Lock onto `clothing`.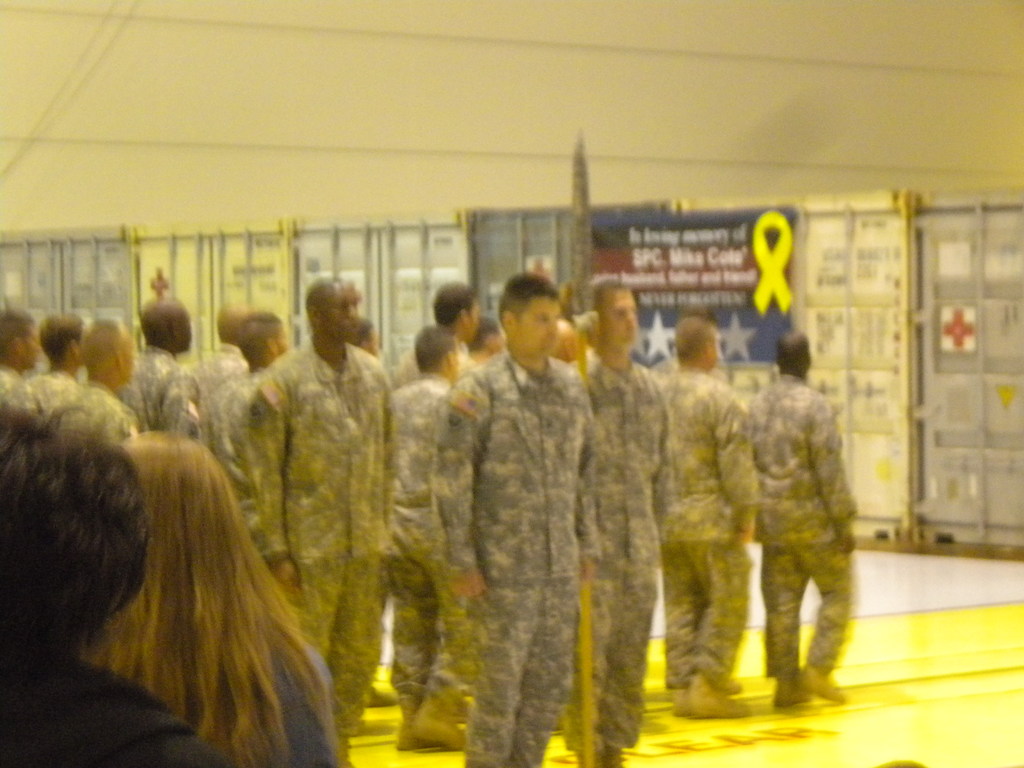
Locked: {"x1": 387, "y1": 379, "x2": 454, "y2": 688}.
